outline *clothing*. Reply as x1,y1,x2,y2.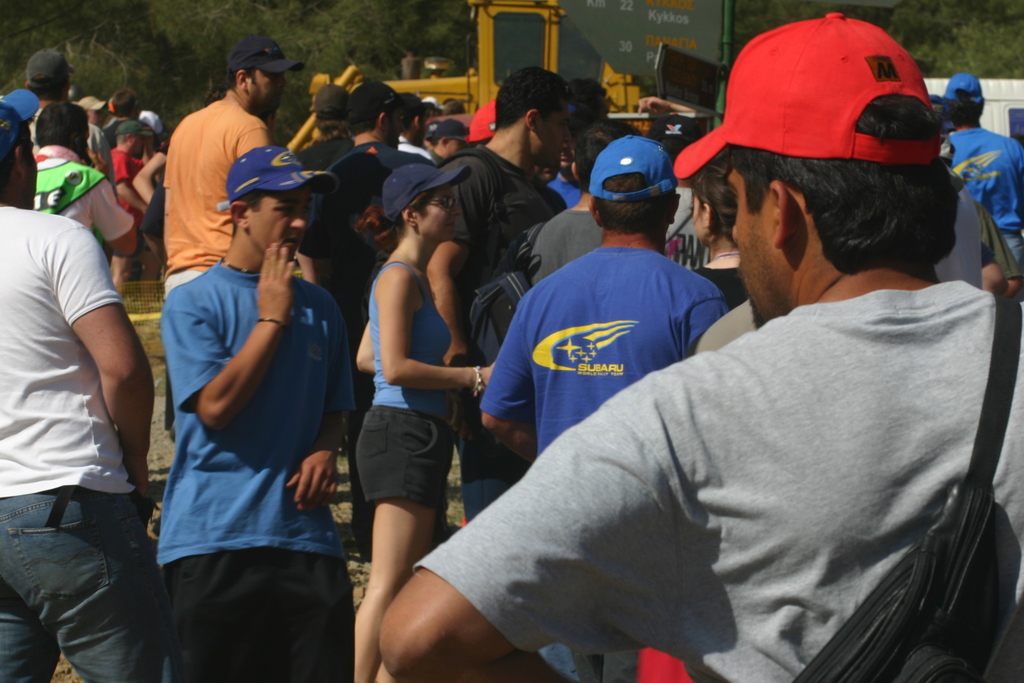
467,230,722,465.
